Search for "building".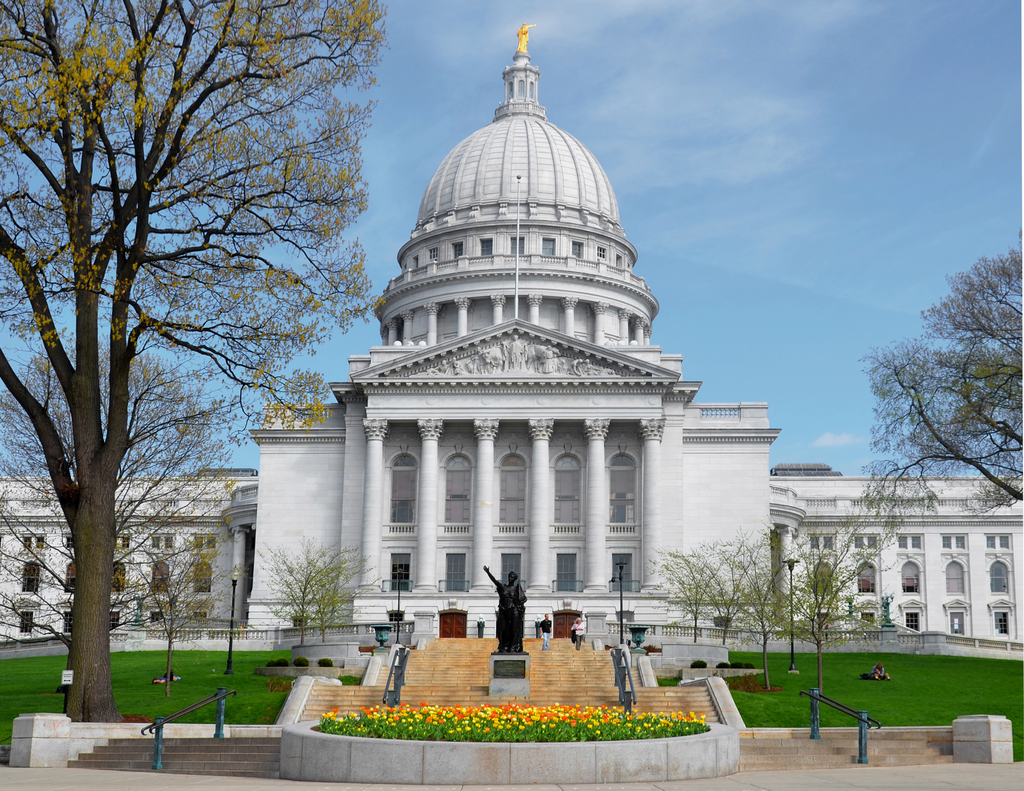
Found at 0/19/1023/655.
